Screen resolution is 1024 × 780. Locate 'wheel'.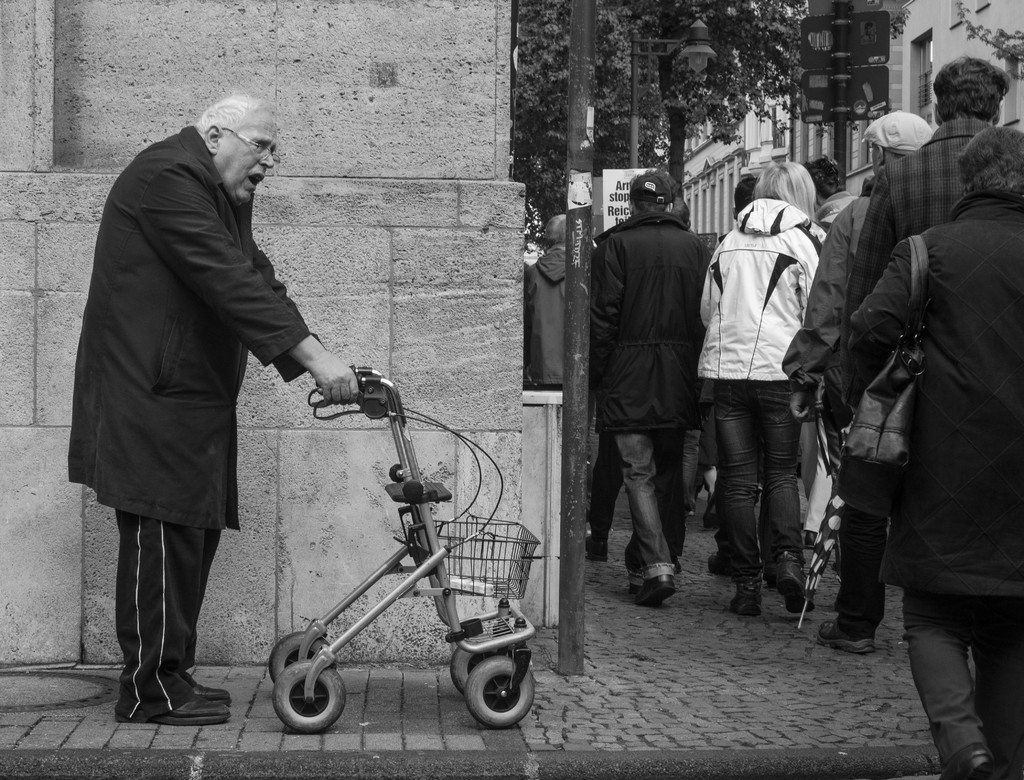
locate(270, 630, 337, 683).
